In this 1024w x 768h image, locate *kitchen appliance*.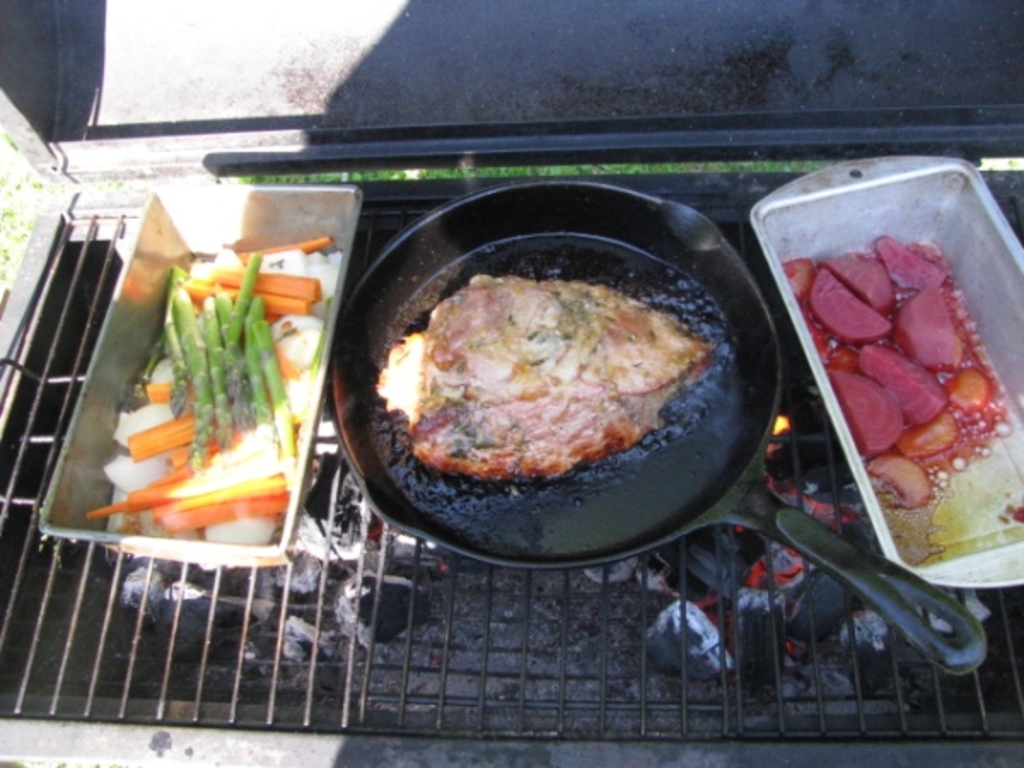
Bounding box: crop(34, 189, 369, 556).
